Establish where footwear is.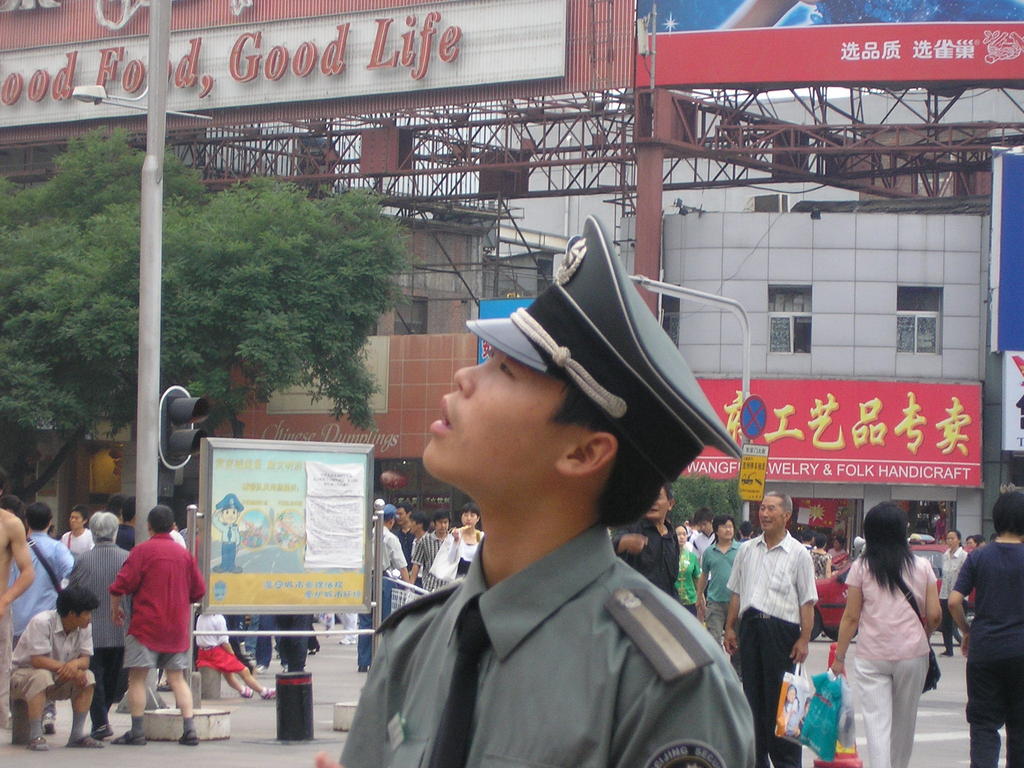
Established at x1=338, y1=634, x2=359, y2=646.
